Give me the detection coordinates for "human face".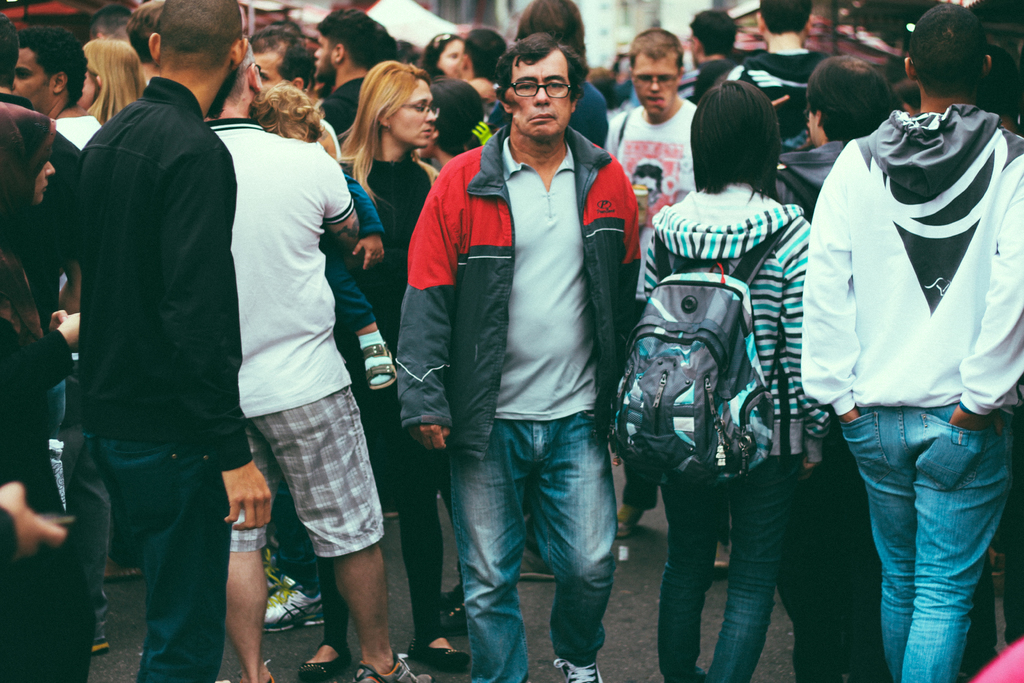
632:58:676:119.
